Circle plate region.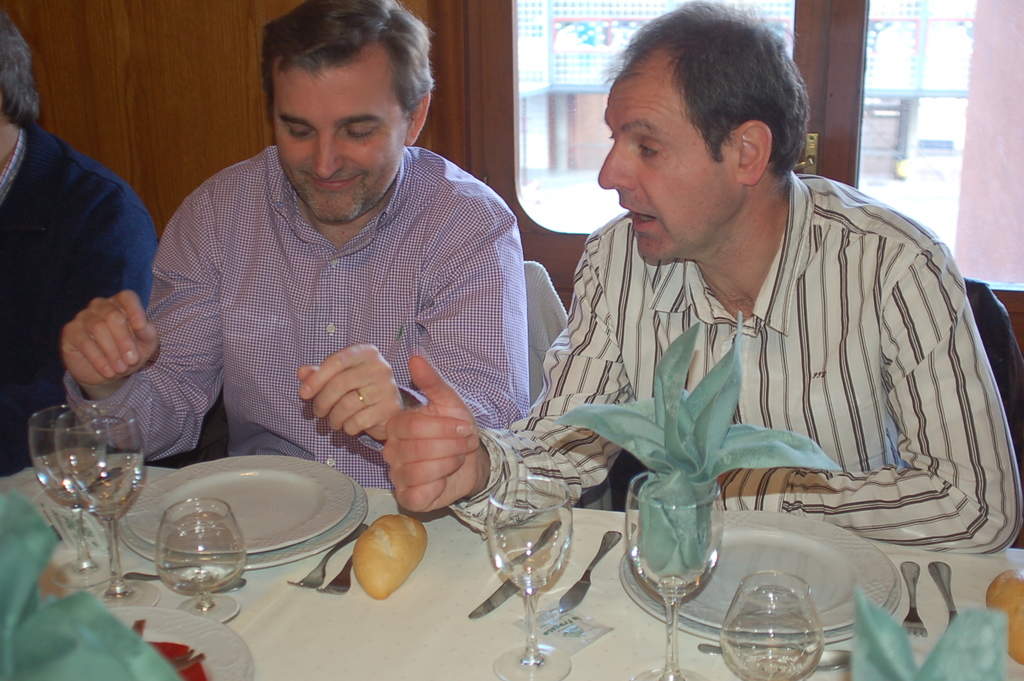
Region: crop(99, 605, 259, 680).
